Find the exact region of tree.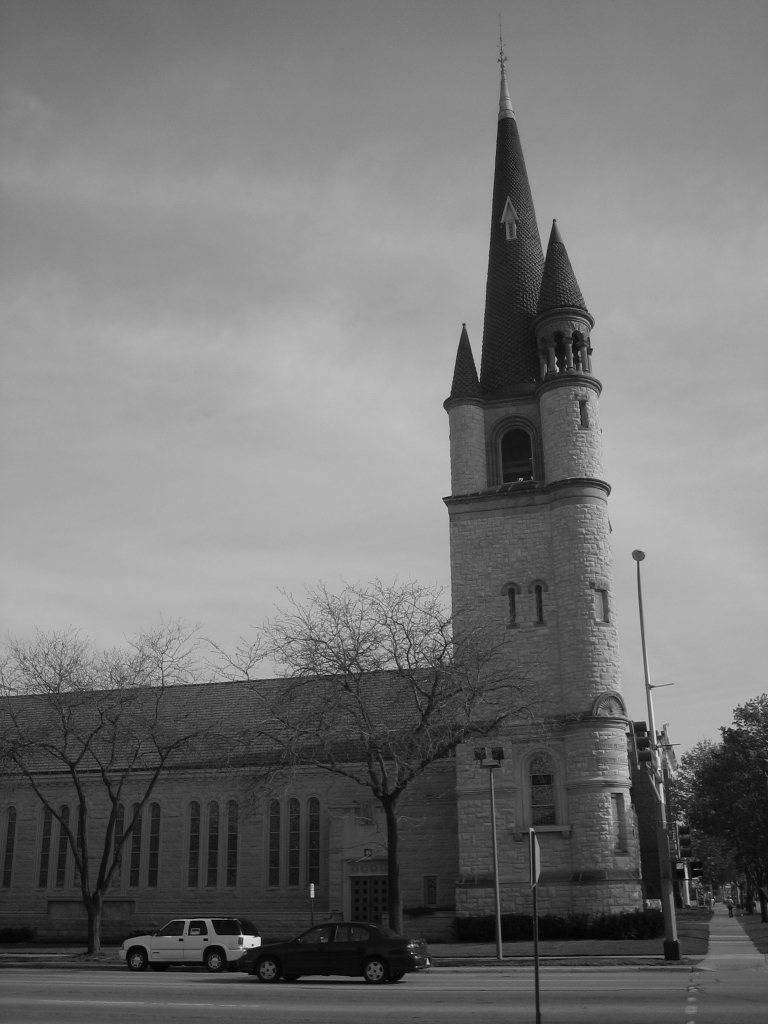
Exact region: box(669, 735, 724, 873).
